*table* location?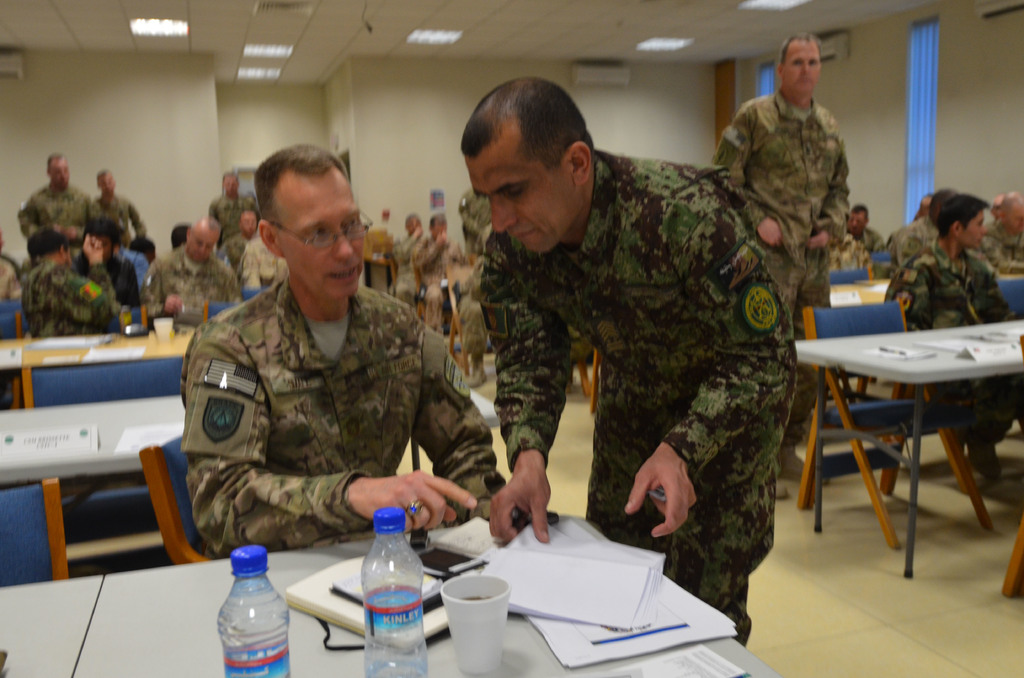
0:491:780:677
